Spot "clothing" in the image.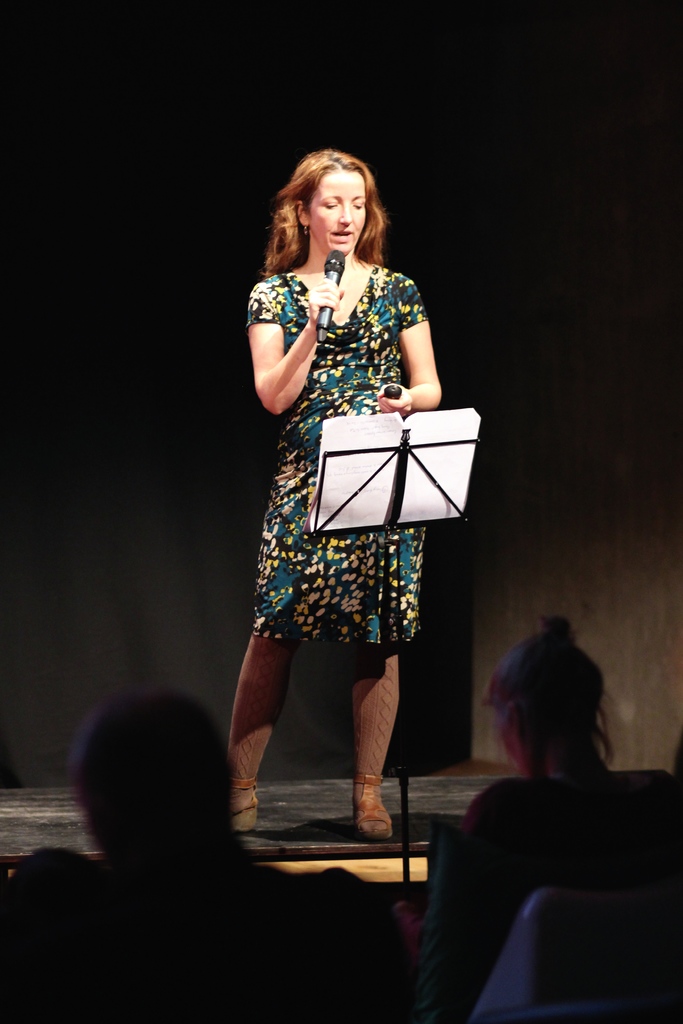
"clothing" found at (245, 265, 431, 644).
